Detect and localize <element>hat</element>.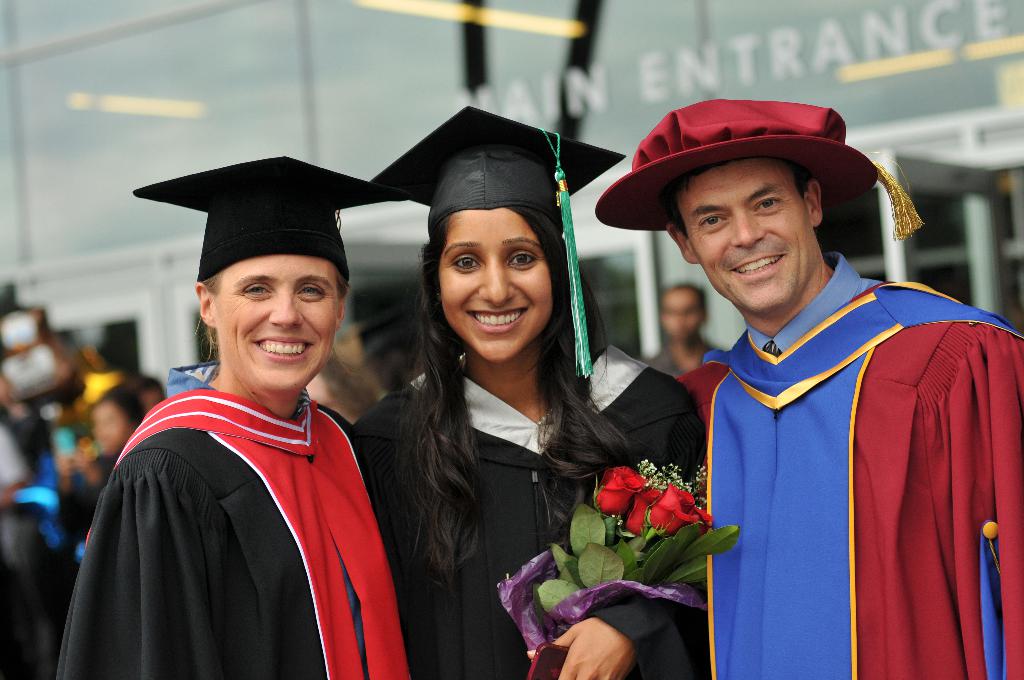
Localized at 368 106 628 214.
